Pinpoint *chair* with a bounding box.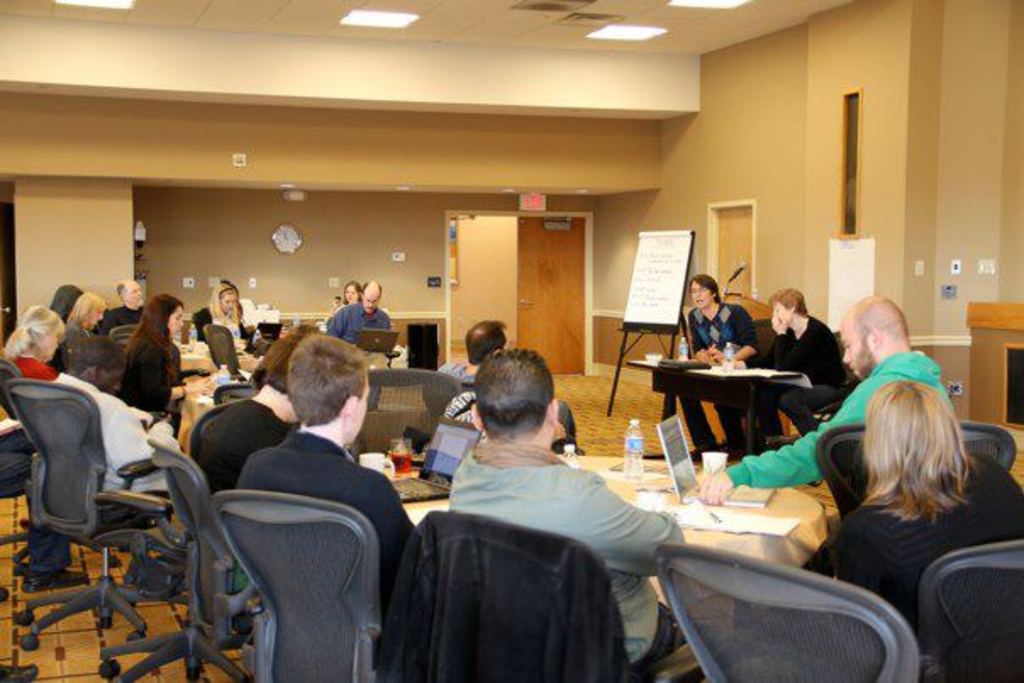
bbox=(212, 381, 256, 407).
